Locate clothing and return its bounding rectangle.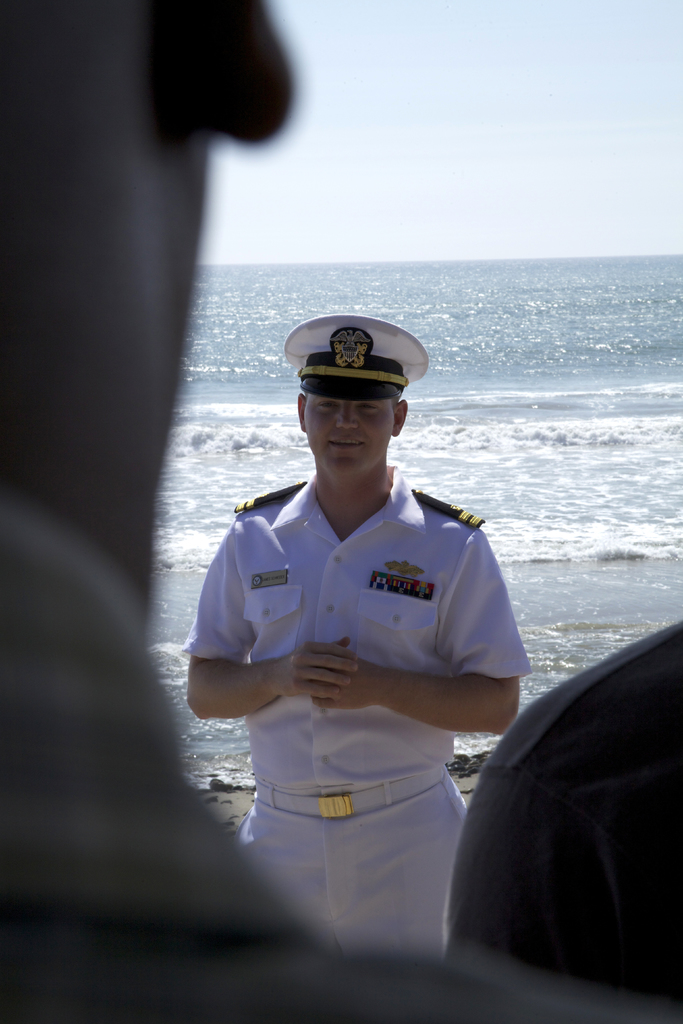
(0, 492, 682, 1023).
